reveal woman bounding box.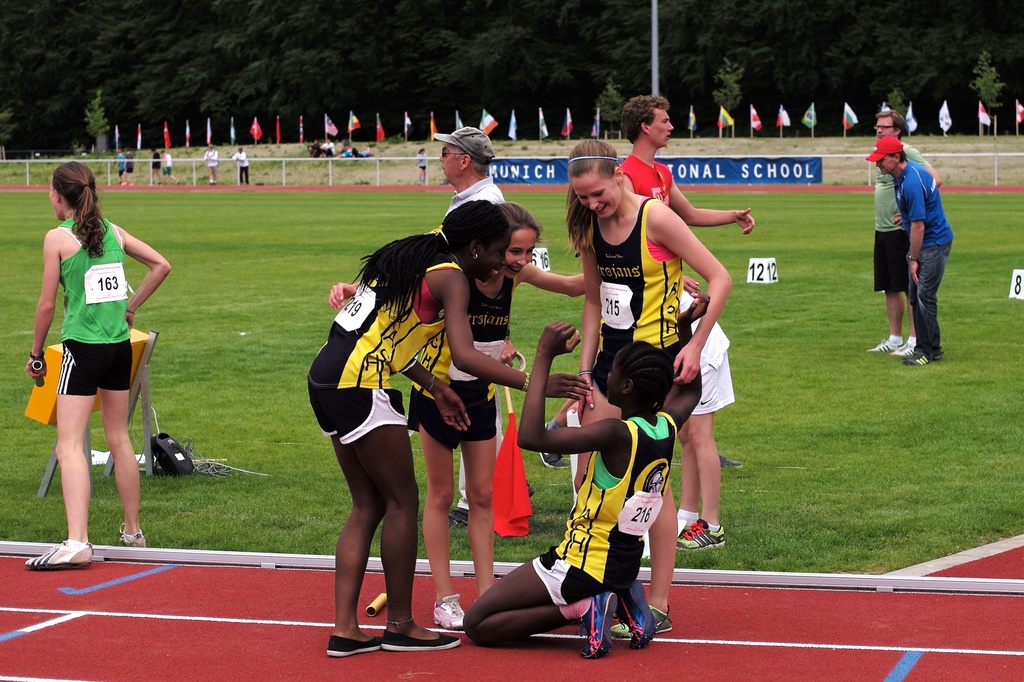
Revealed: (300,195,591,660).
